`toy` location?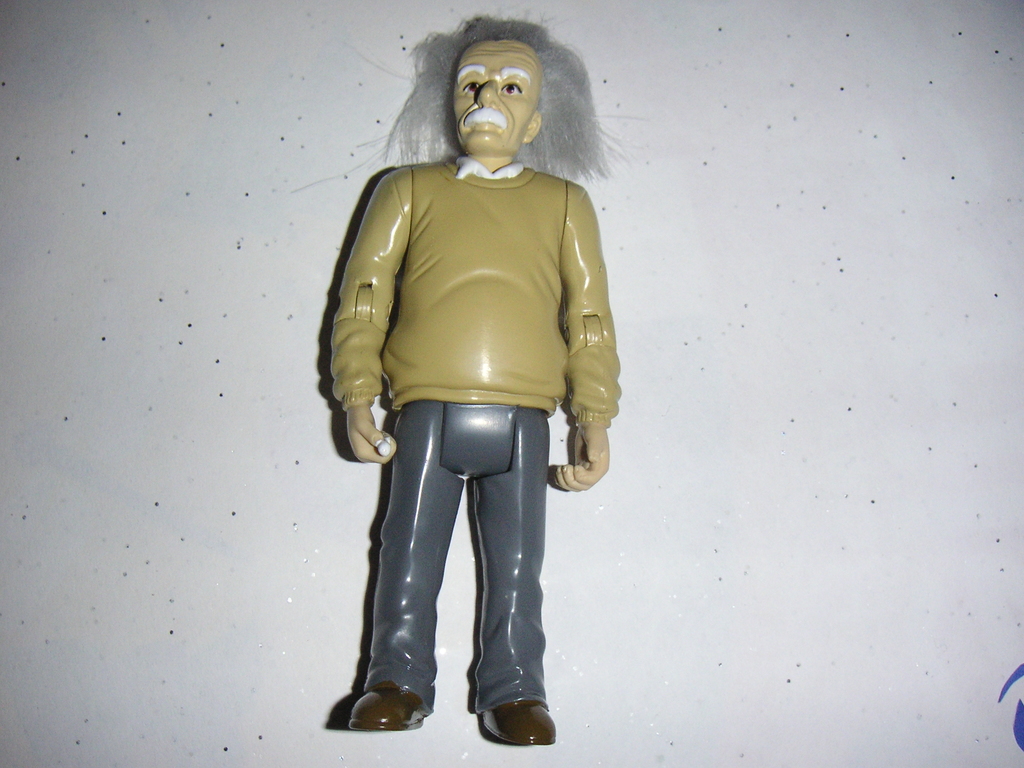
{"left": 298, "top": 0, "right": 639, "bottom": 741}
